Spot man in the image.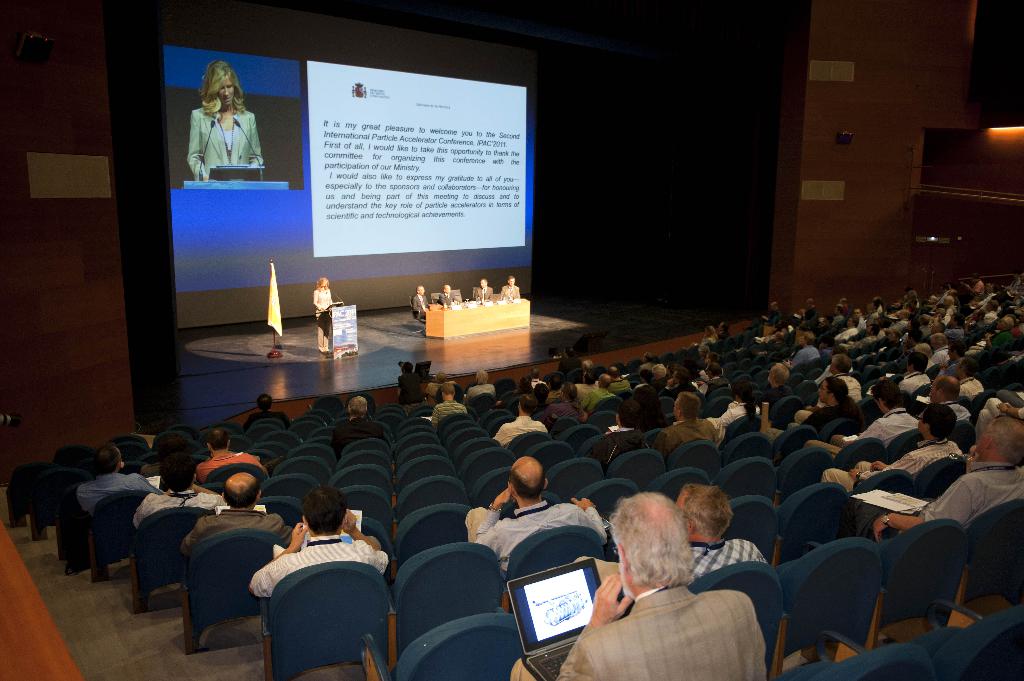
man found at Rect(397, 361, 423, 405).
